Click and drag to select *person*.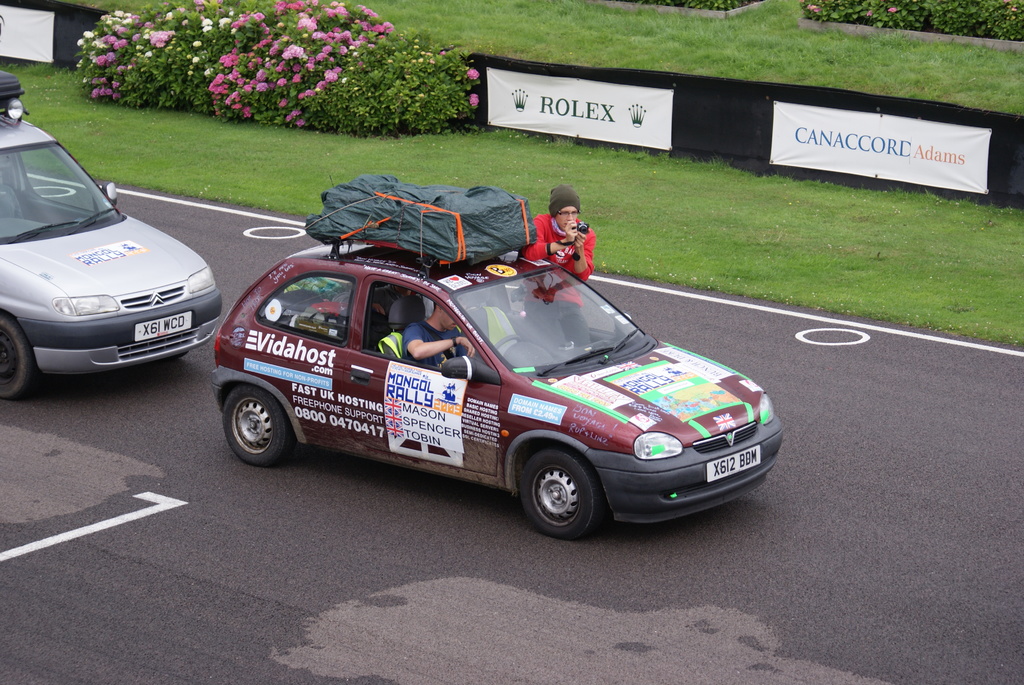
Selection: [530,198,602,283].
